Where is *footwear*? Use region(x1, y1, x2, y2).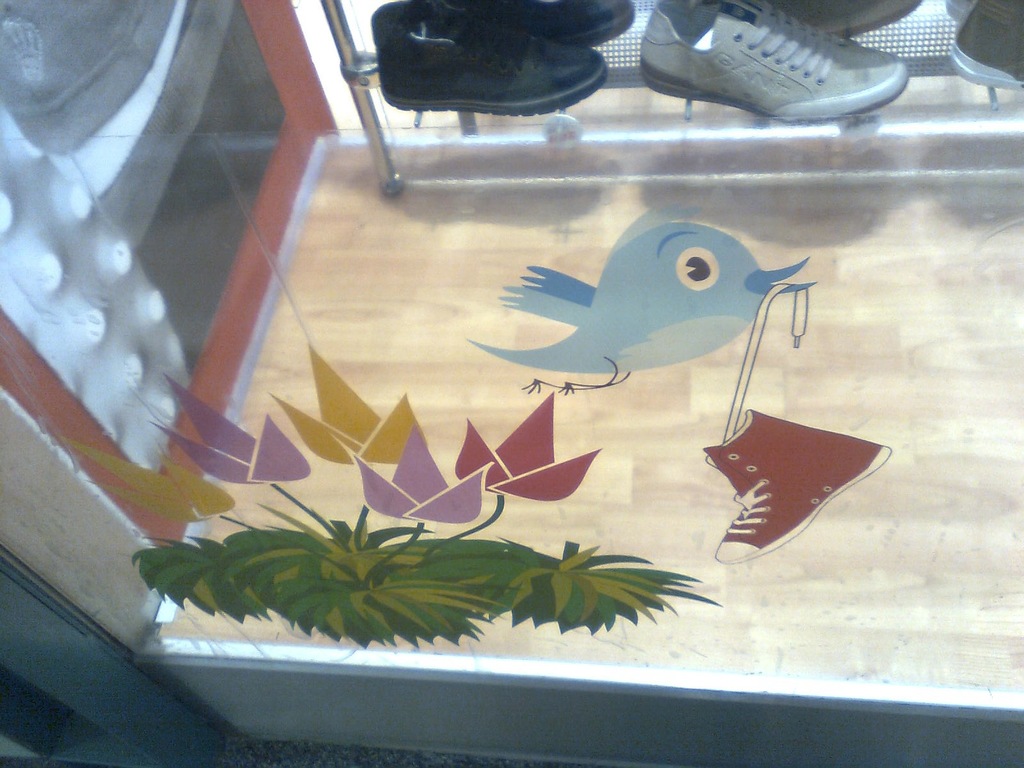
region(950, 0, 1023, 93).
